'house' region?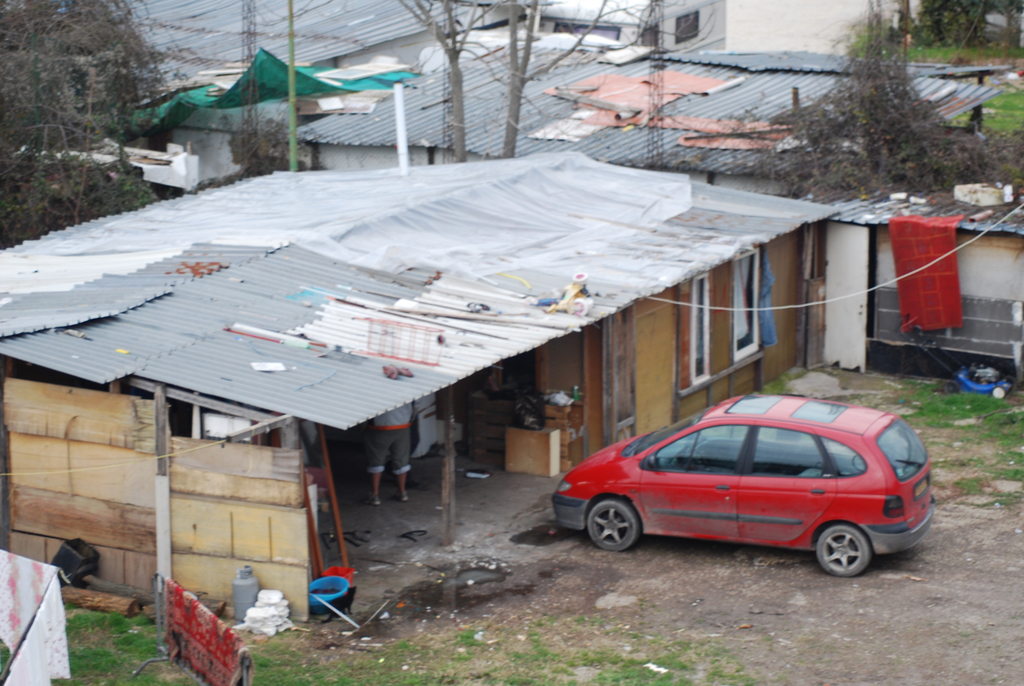
0:0:532:171
